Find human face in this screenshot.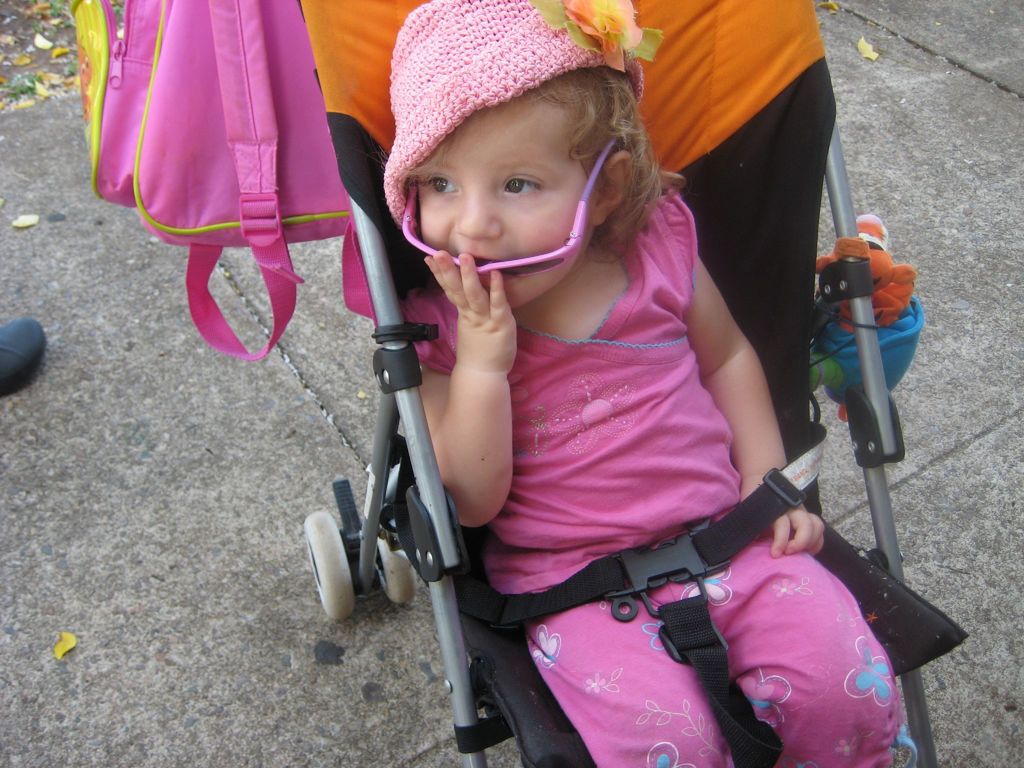
The bounding box for human face is (417,95,592,307).
